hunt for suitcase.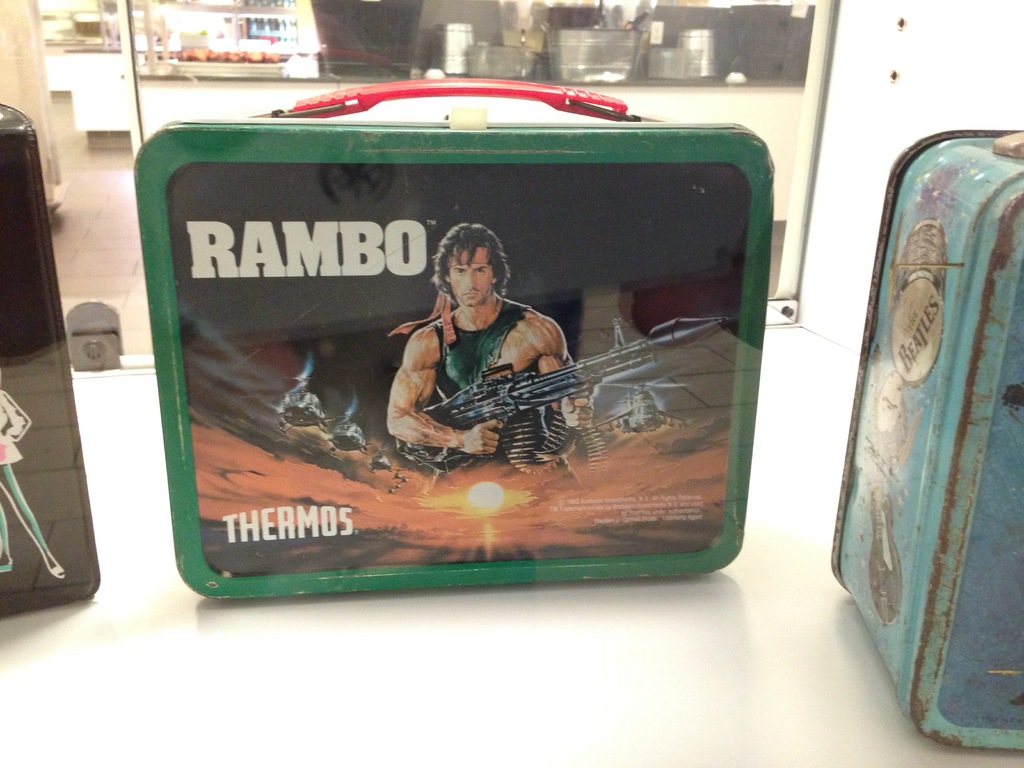
Hunted down at bbox=[134, 77, 776, 602].
